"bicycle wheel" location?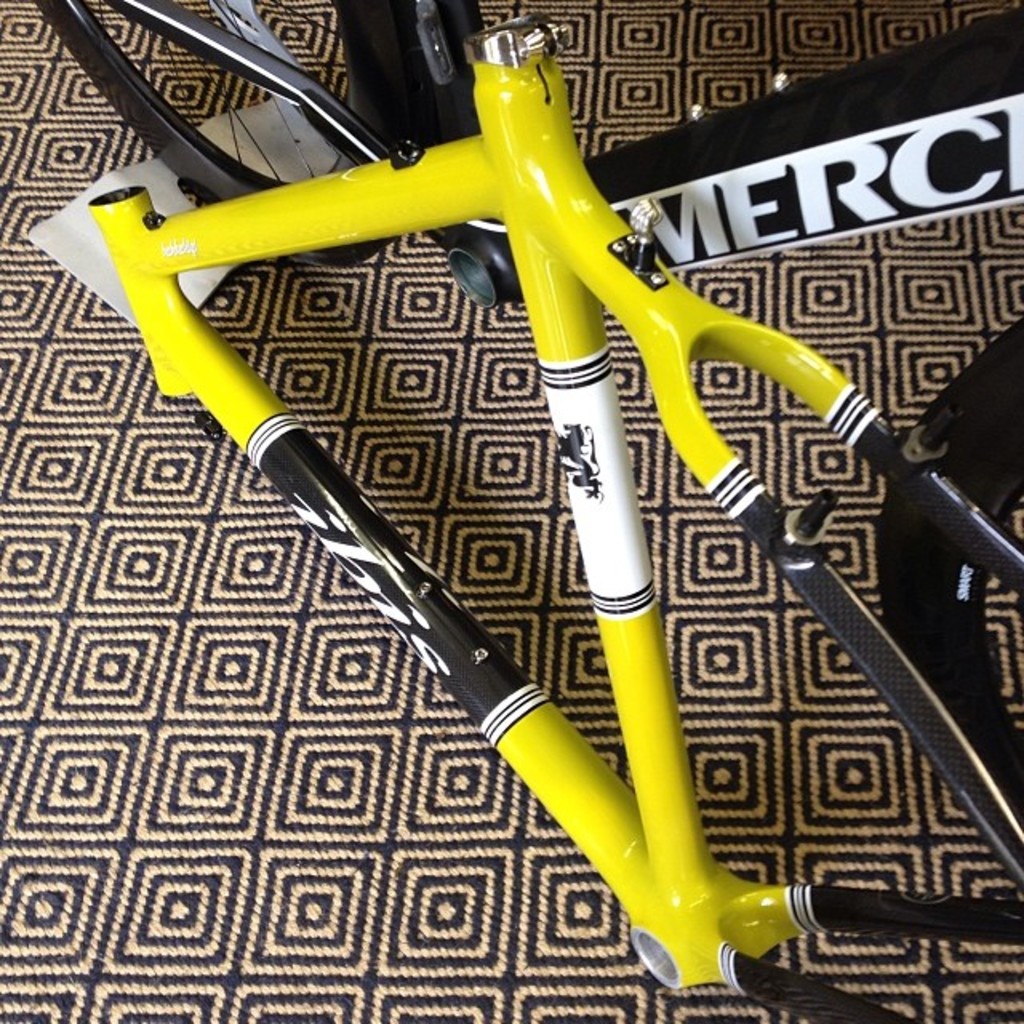
box(30, 0, 398, 270)
